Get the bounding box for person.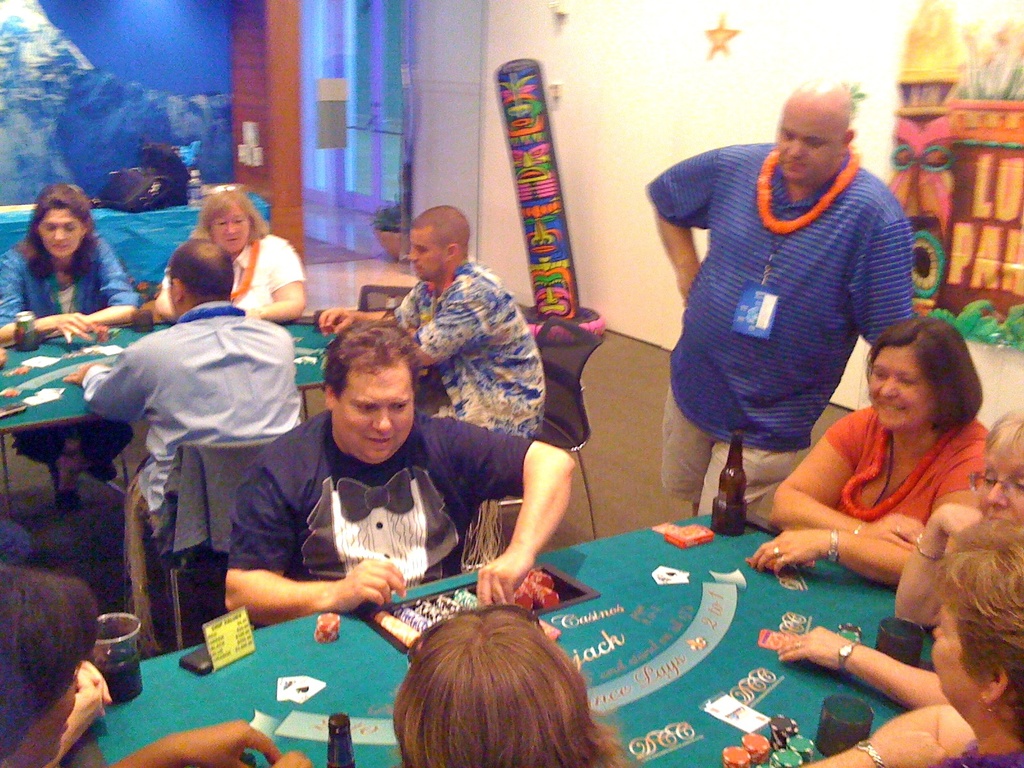
{"x1": 641, "y1": 84, "x2": 912, "y2": 515}.
